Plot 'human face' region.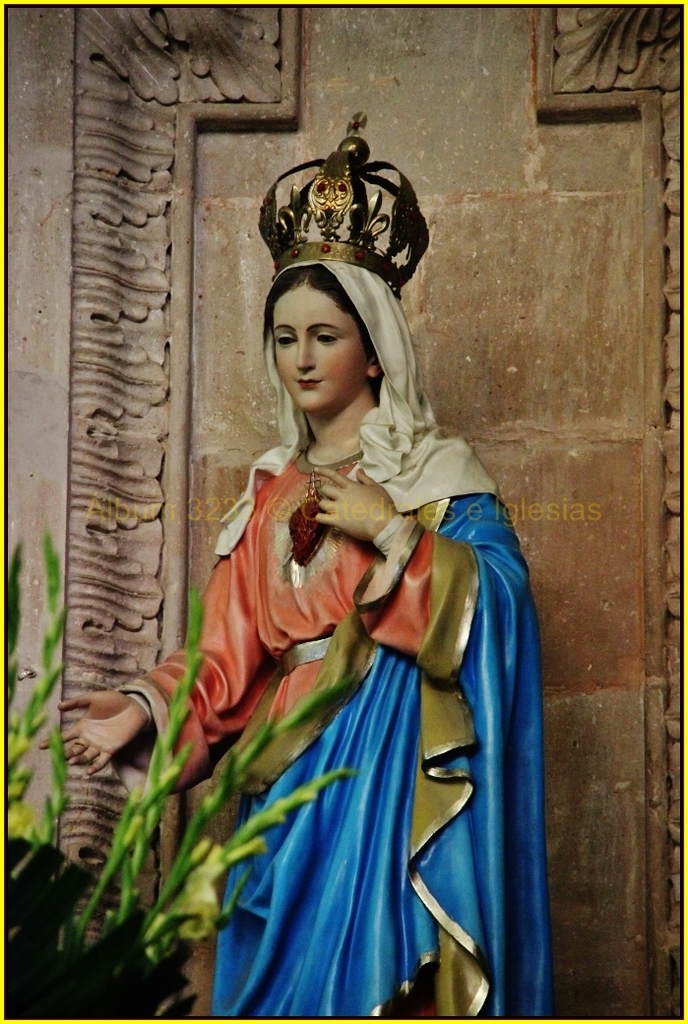
Plotted at locate(269, 283, 363, 417).
